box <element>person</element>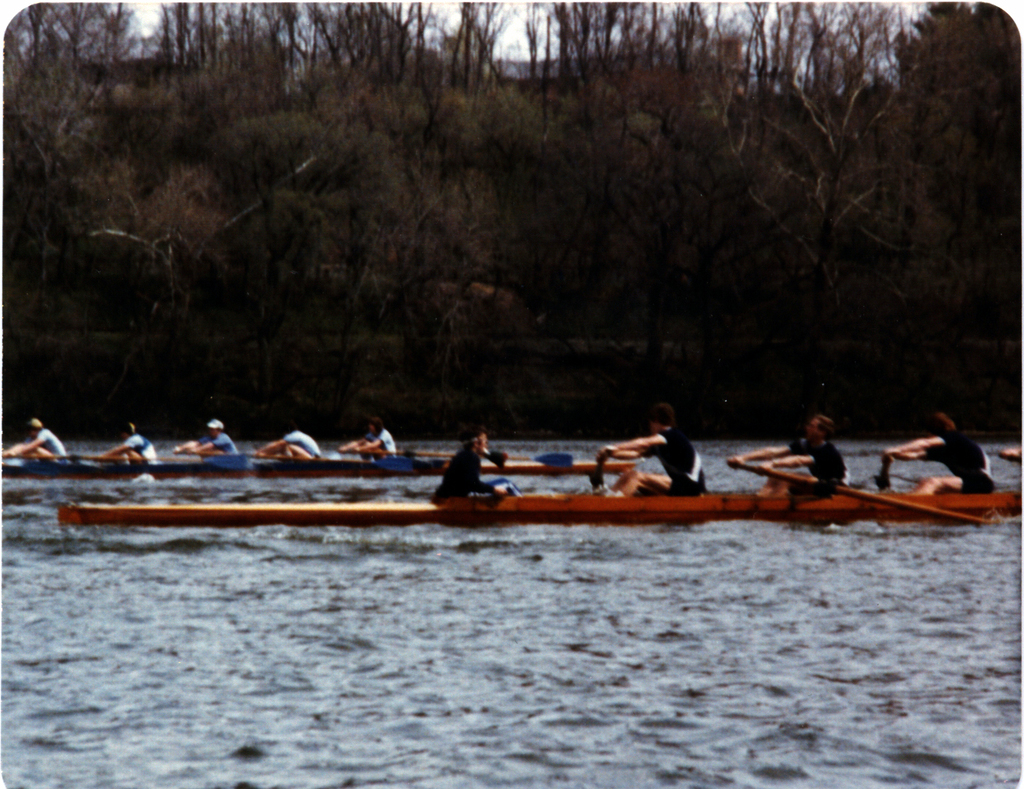
<region>727, 416, 849, 478</region>
